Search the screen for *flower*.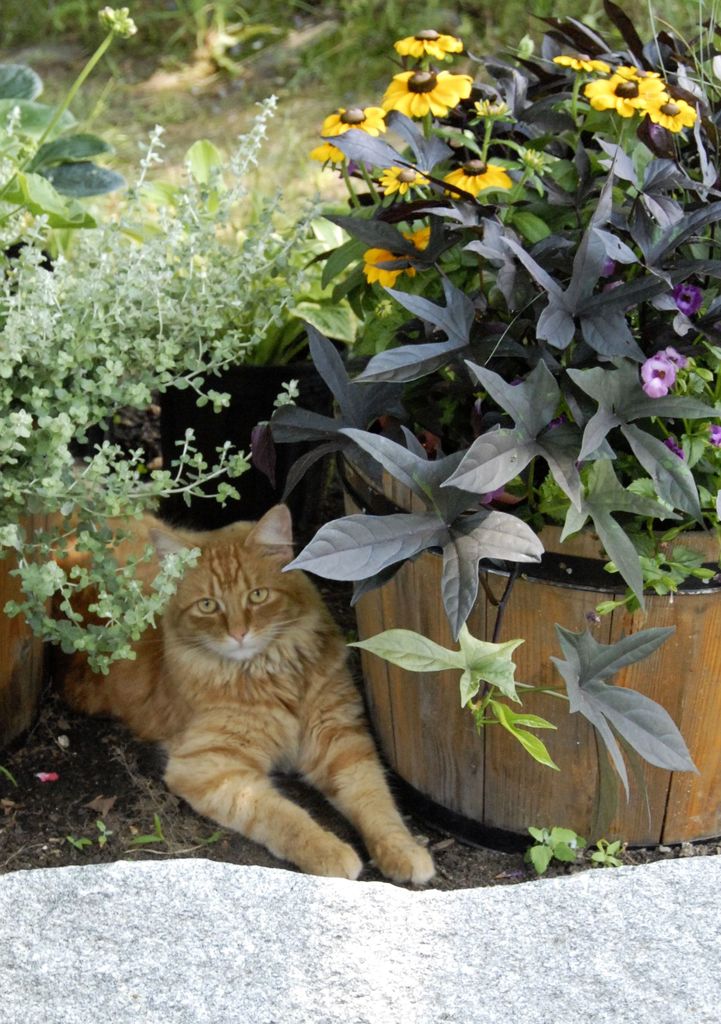
Found at Rect(642, 356, 677, 397).
